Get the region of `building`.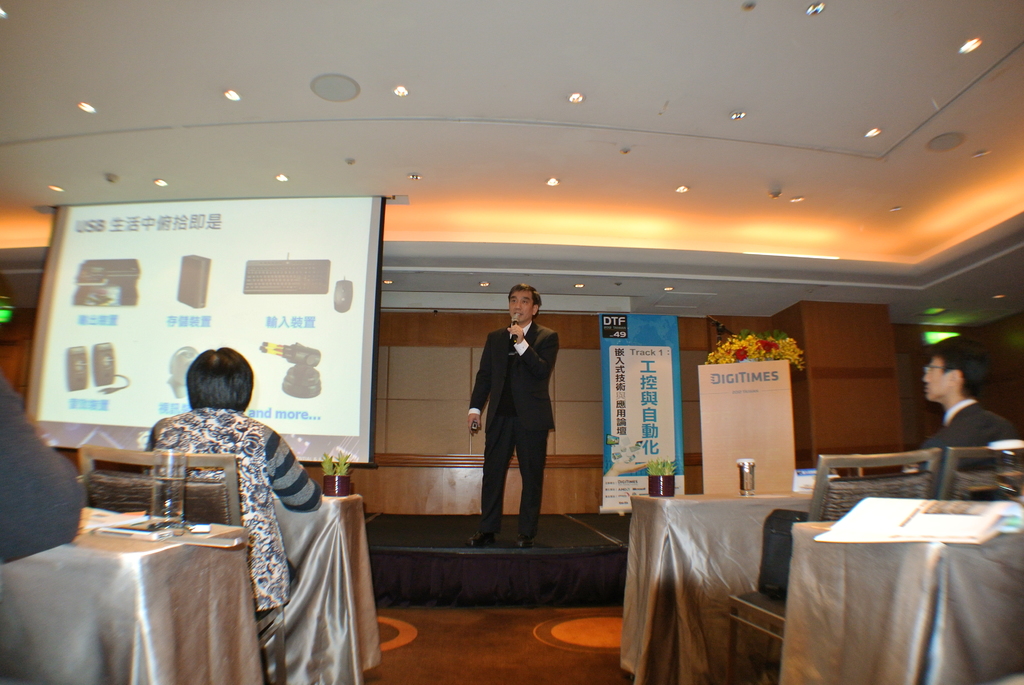
<bbox>0, 0, 1023, 684</bbox>.
